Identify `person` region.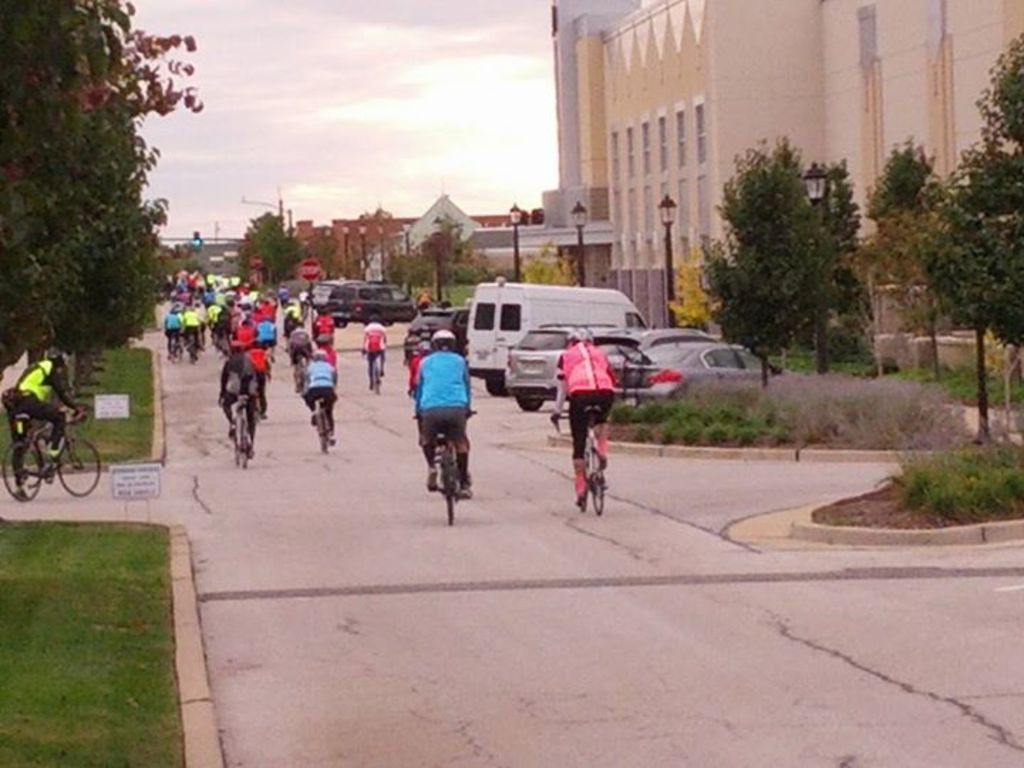
Region: [553,327,619,511].
